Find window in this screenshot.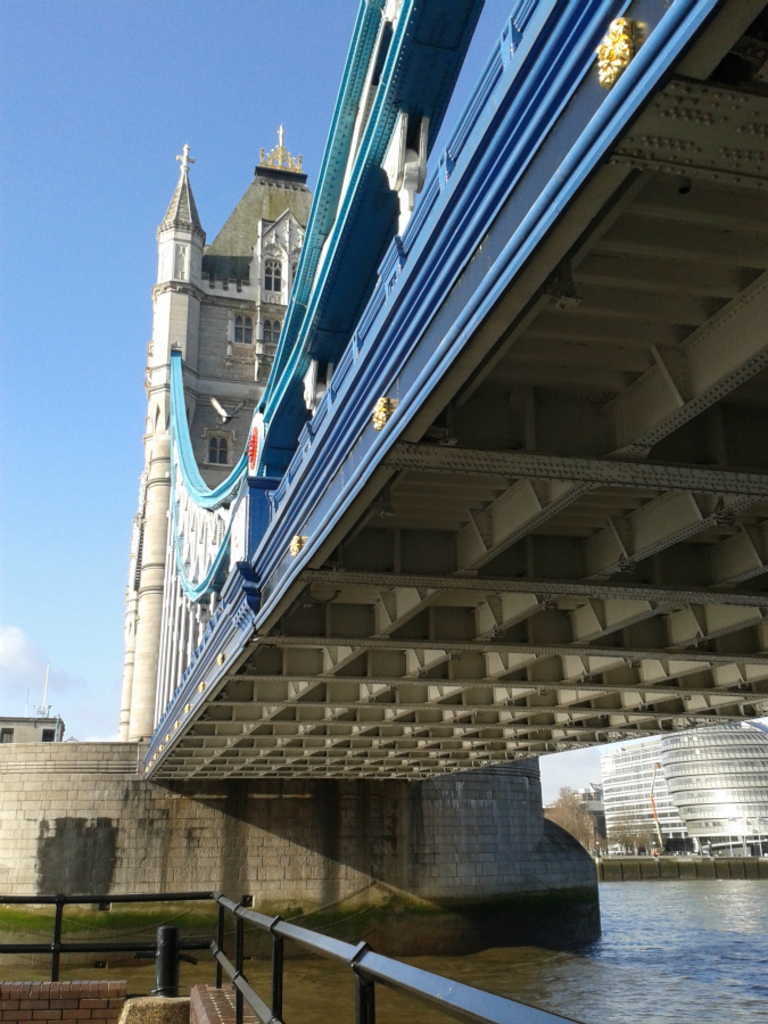
The bounding box for window is 289, 262, 296, 288.
